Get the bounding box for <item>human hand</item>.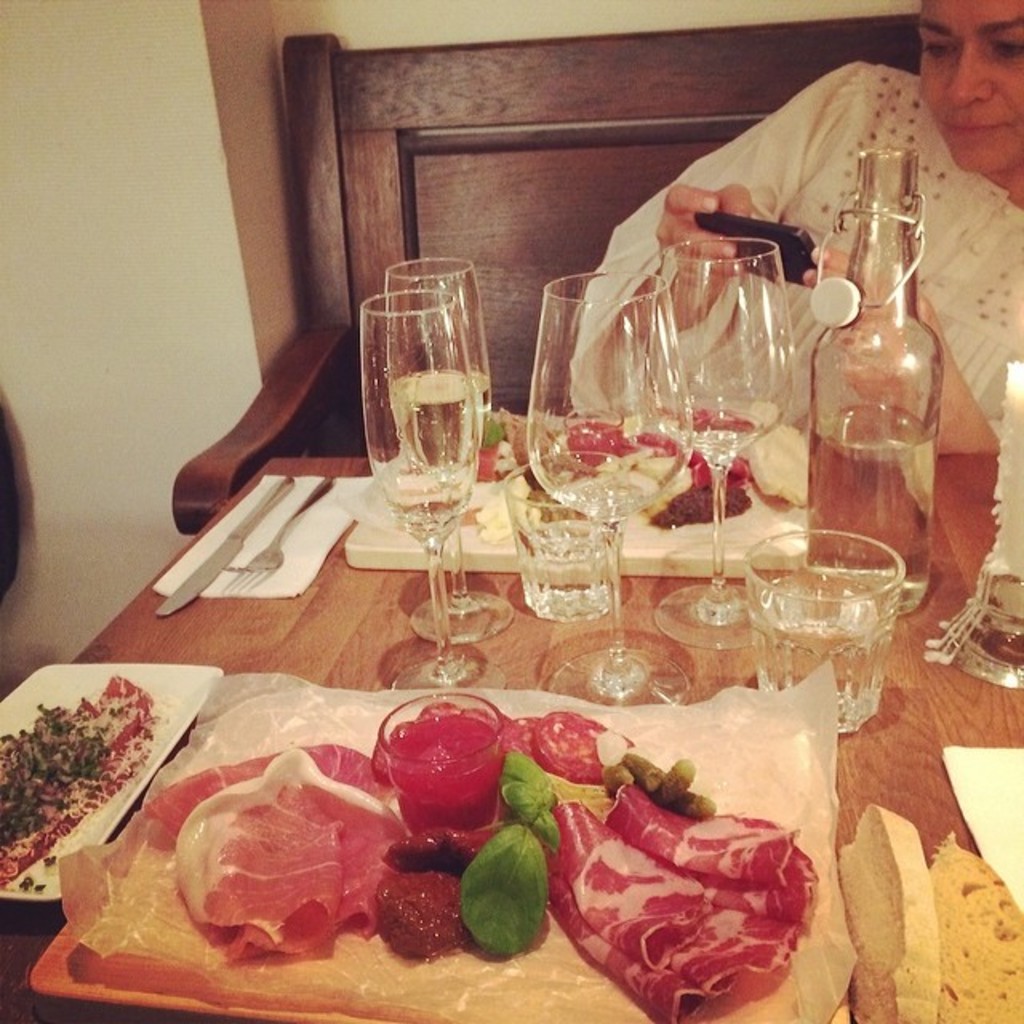
(left=656, top=186, right=754, bottom=288).
